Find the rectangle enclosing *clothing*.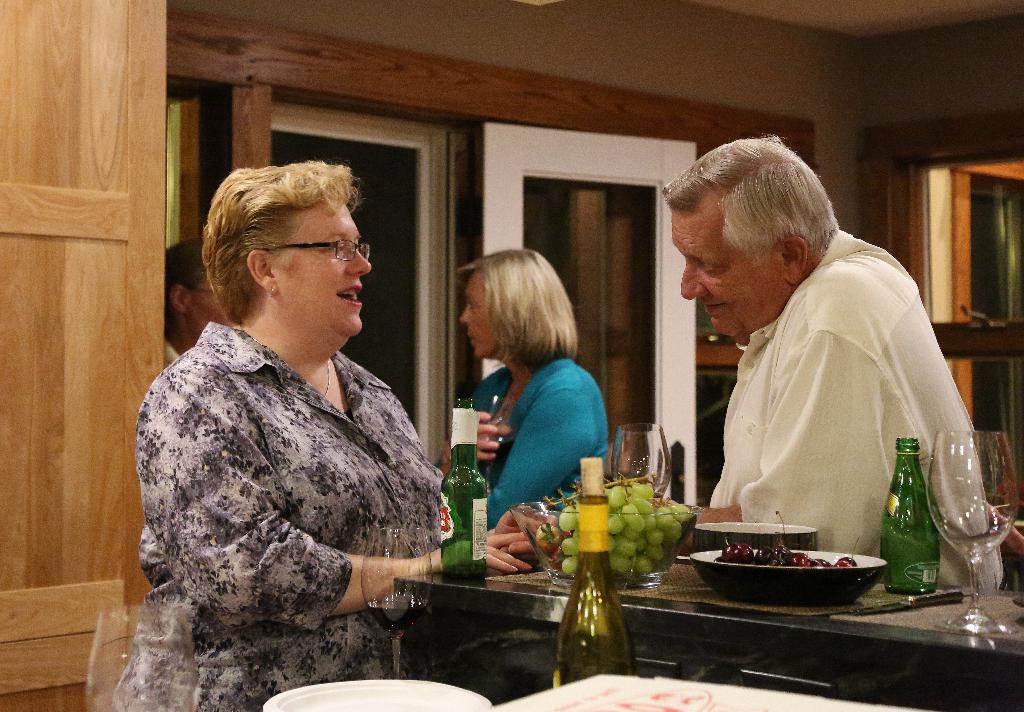
[667,214,986,576].
